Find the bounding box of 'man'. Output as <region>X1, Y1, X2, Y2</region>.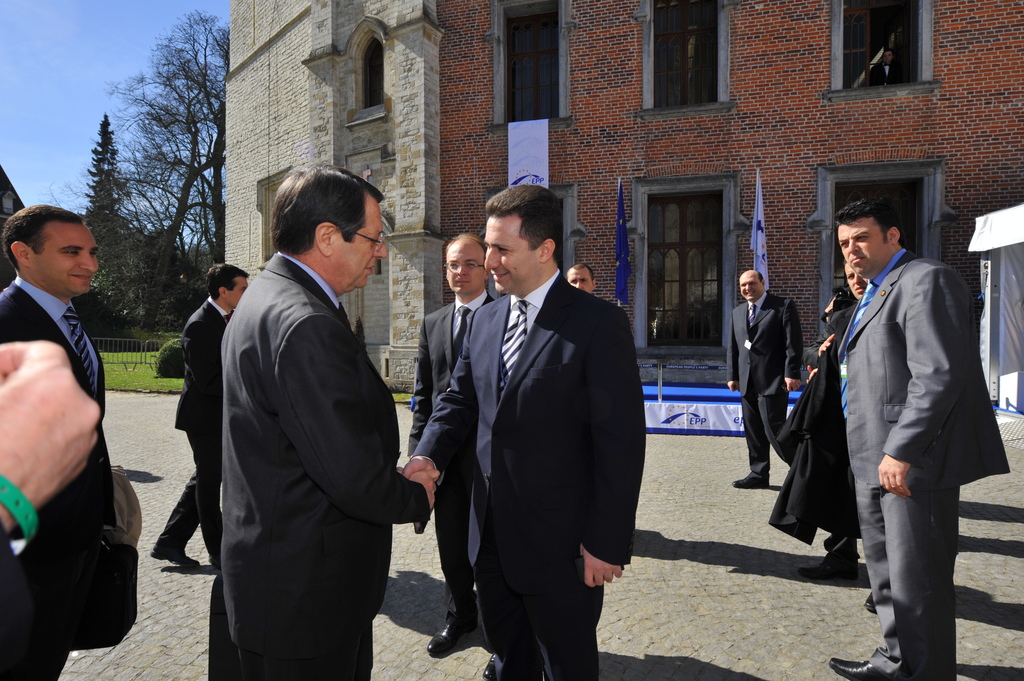
<region>3, 163, 136, 669</region>.
